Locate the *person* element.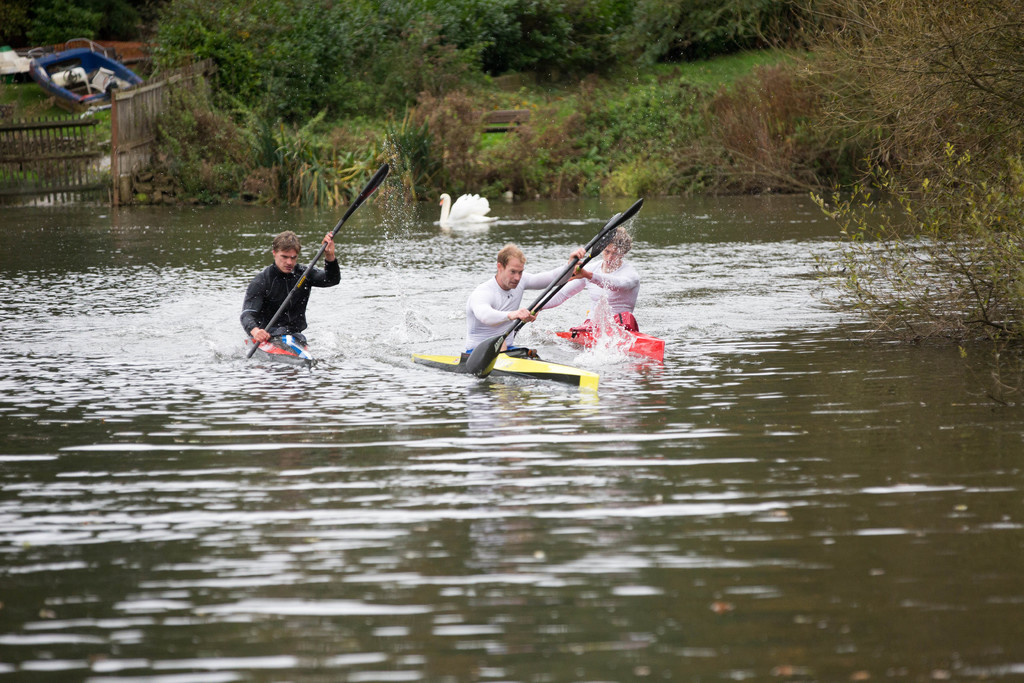
Element bbox: [239,229,339,340].
